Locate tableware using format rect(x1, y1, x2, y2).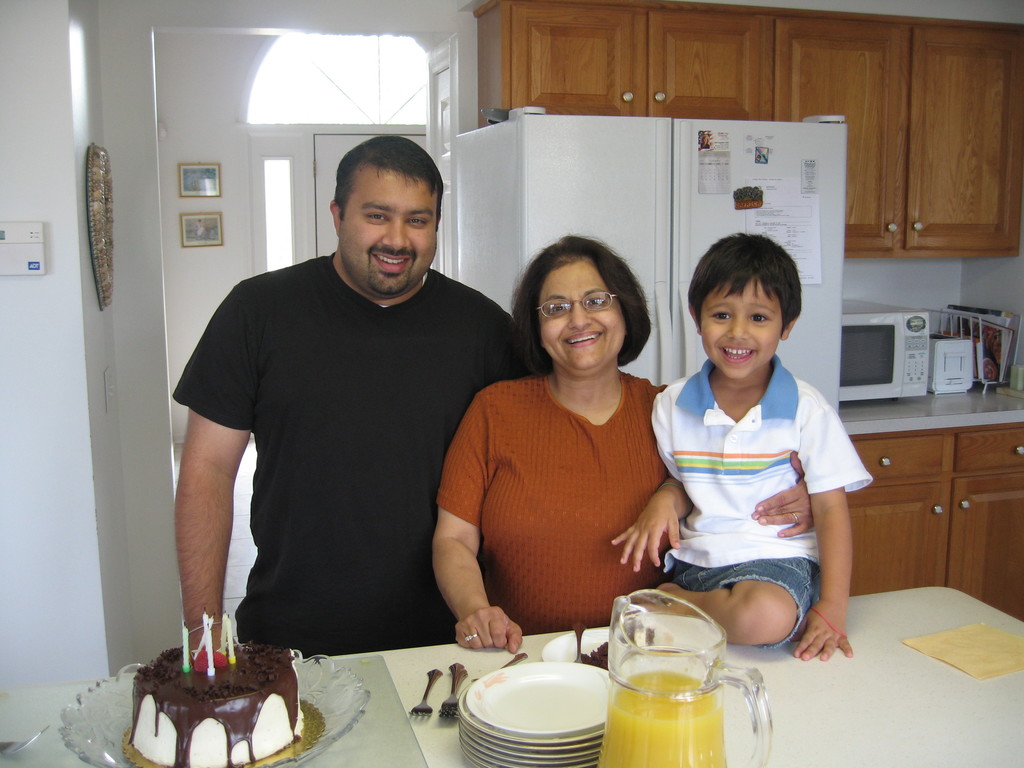
rect(55, 651, 370, 767).
